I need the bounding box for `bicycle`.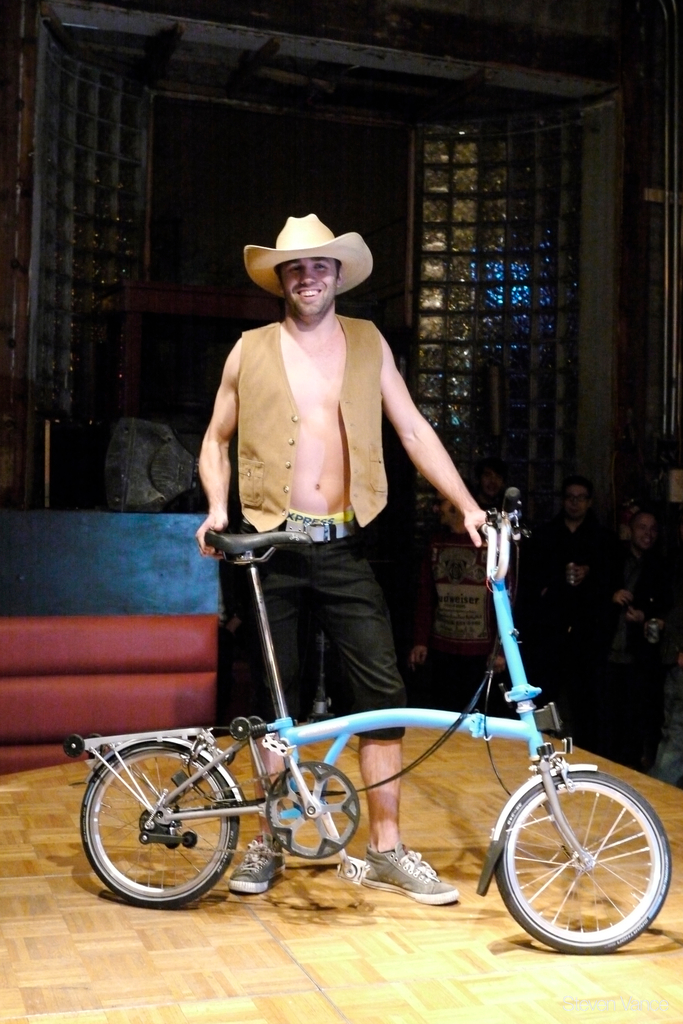
Here it is: bbox=(61, 480, 671, 954).
